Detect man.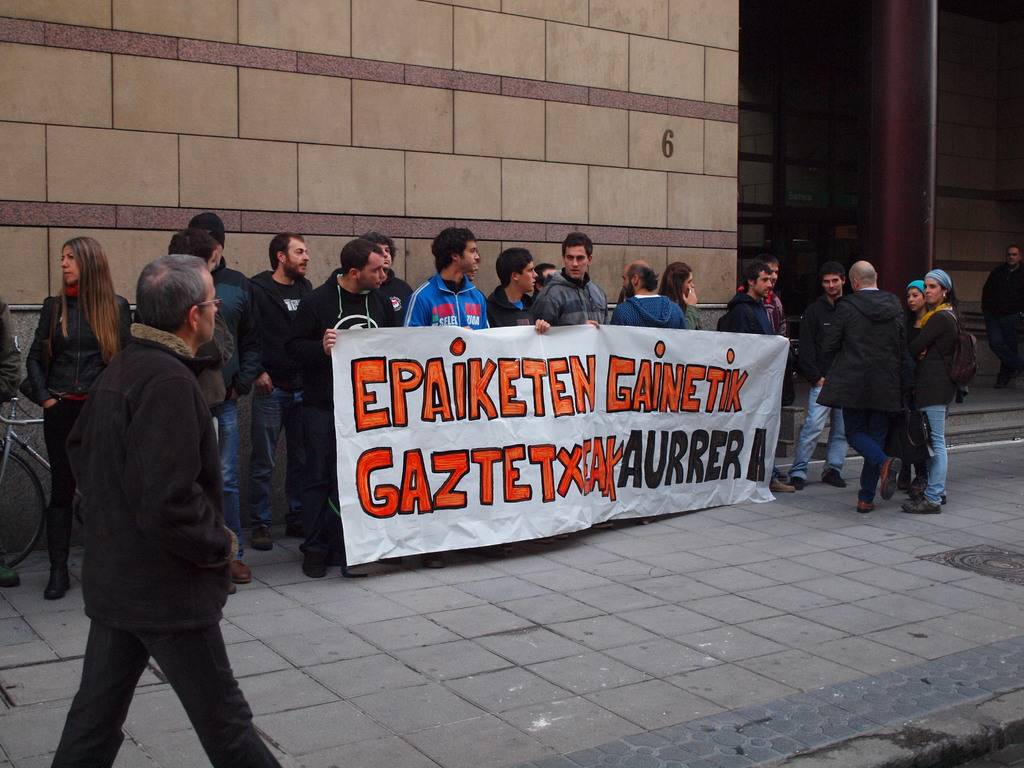
Detected at x1=608 y1=262 x2=689 y2=331.
